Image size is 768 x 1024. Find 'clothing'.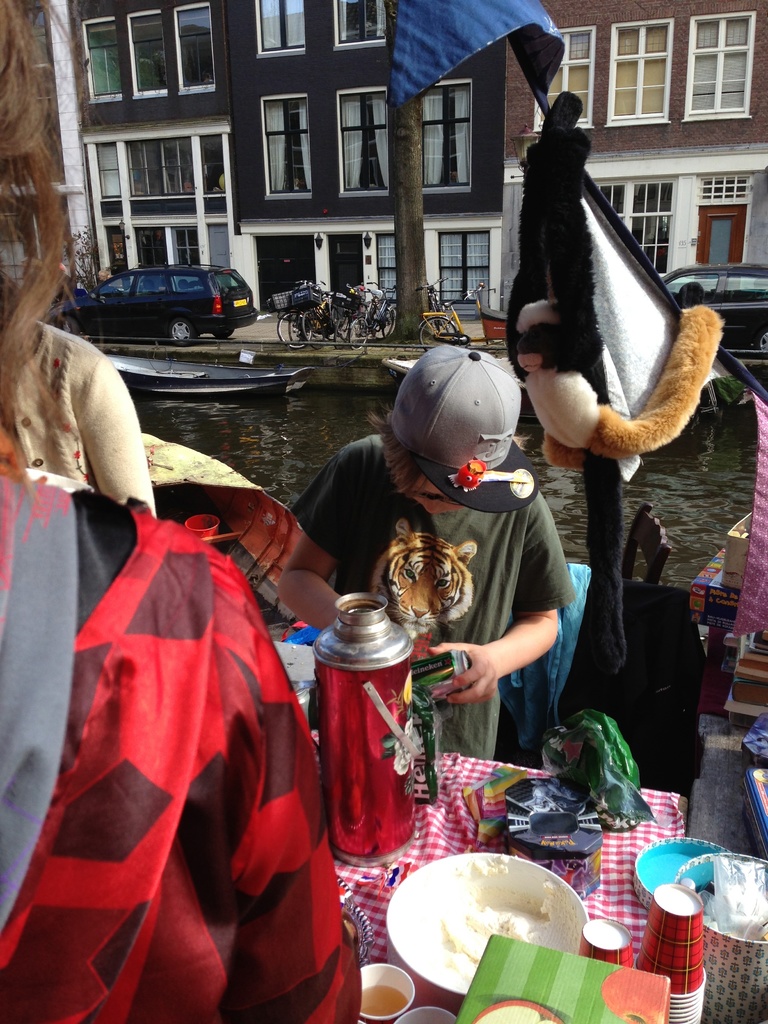
left=300, top=431, right=578, bottom=752.
